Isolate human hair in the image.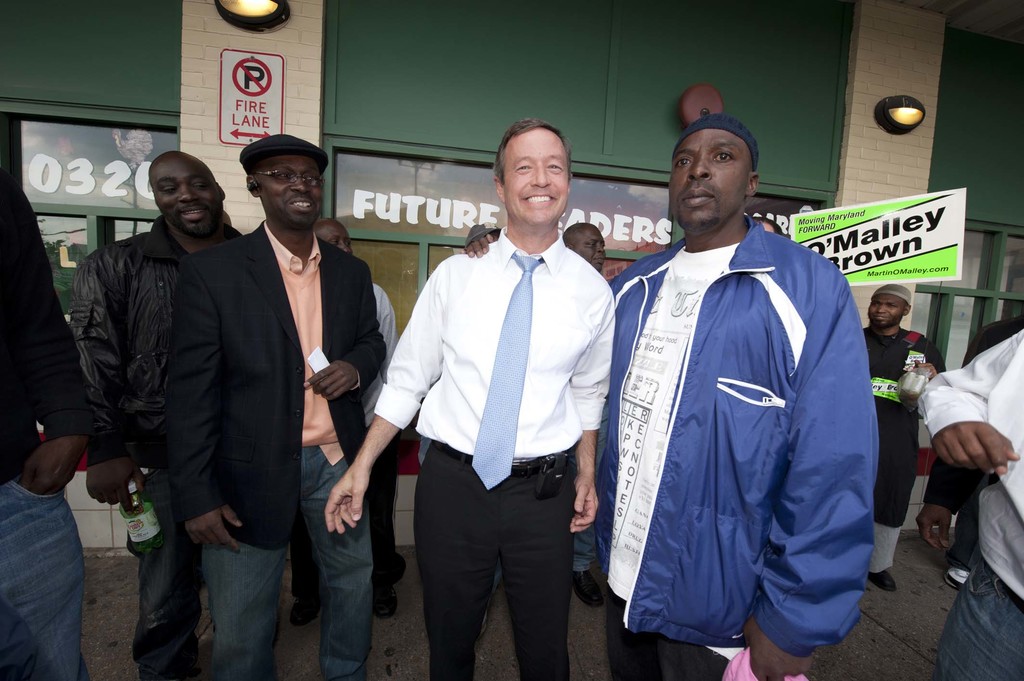
Isolated region: 492 118 582 214.
